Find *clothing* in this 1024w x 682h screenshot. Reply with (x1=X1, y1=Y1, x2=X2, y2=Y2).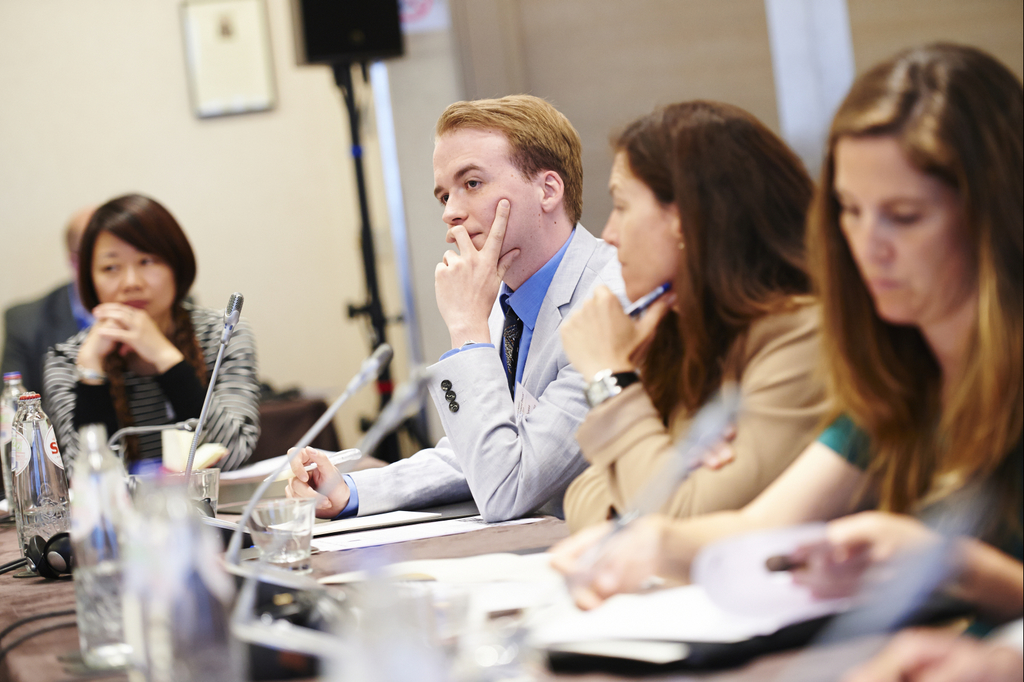
(x1=391, y1=172, x2=636, y2=554).
